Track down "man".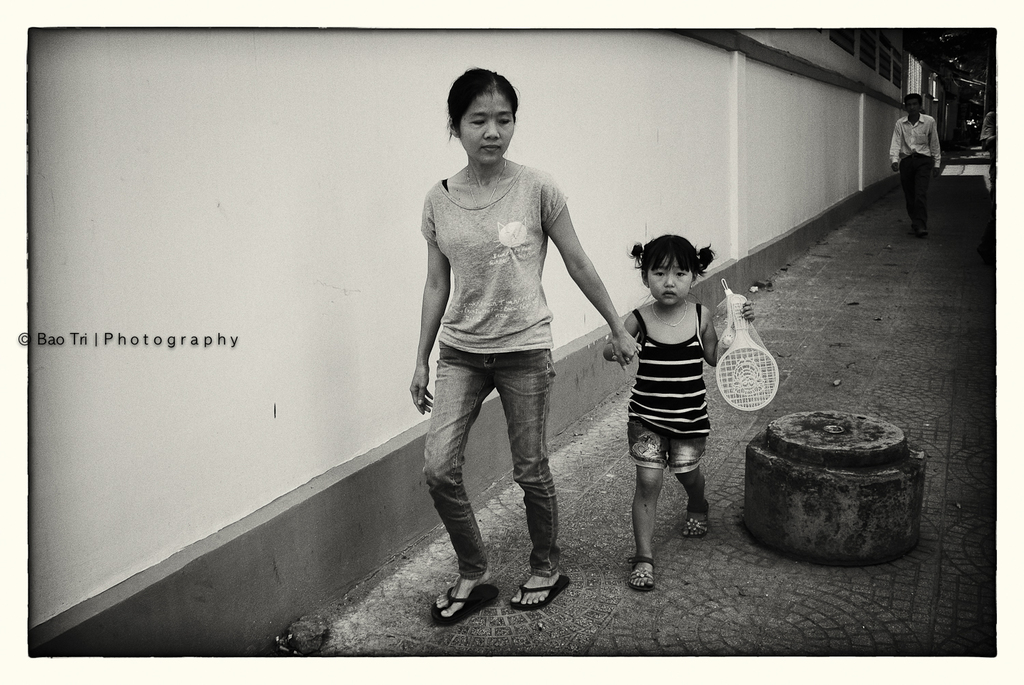
Tracked to box(976, 104, 1003, 199).
